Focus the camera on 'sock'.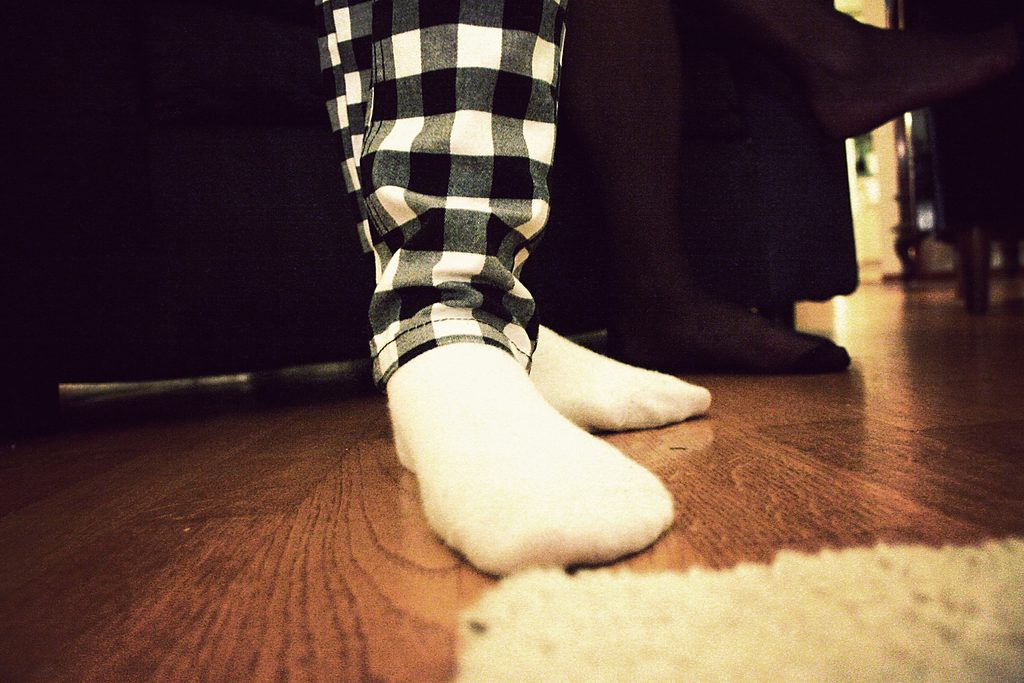
Focus region: [524, 324, 712, 428].
